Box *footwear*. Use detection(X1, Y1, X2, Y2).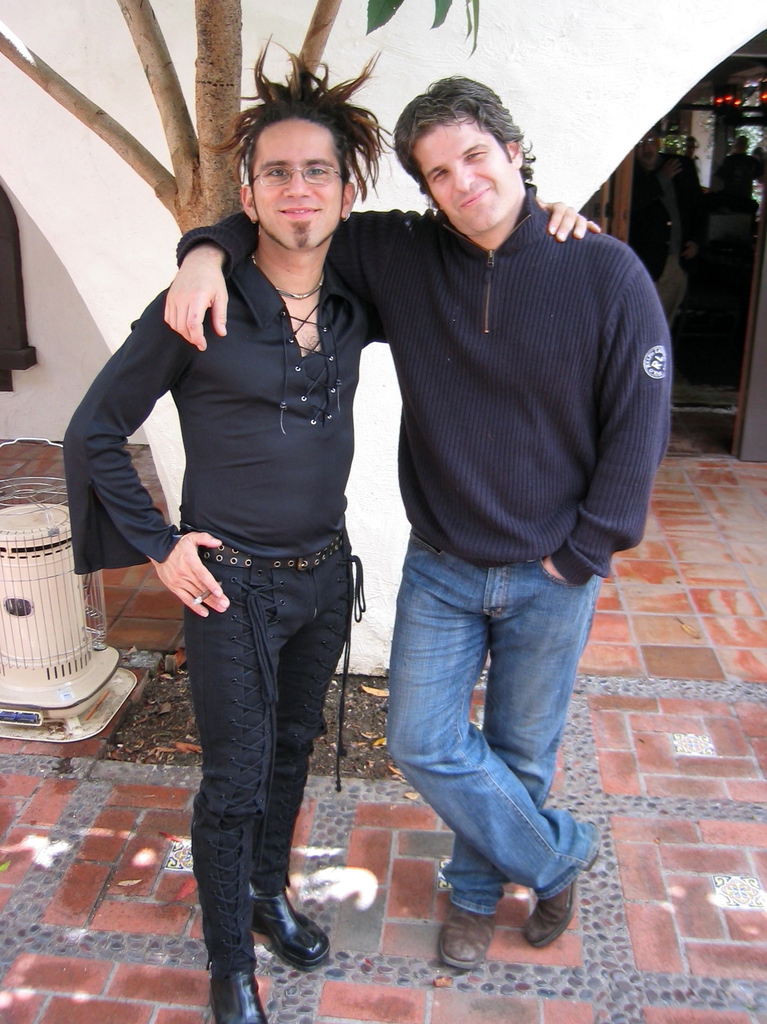
detection(520, 879, 585, 953).
